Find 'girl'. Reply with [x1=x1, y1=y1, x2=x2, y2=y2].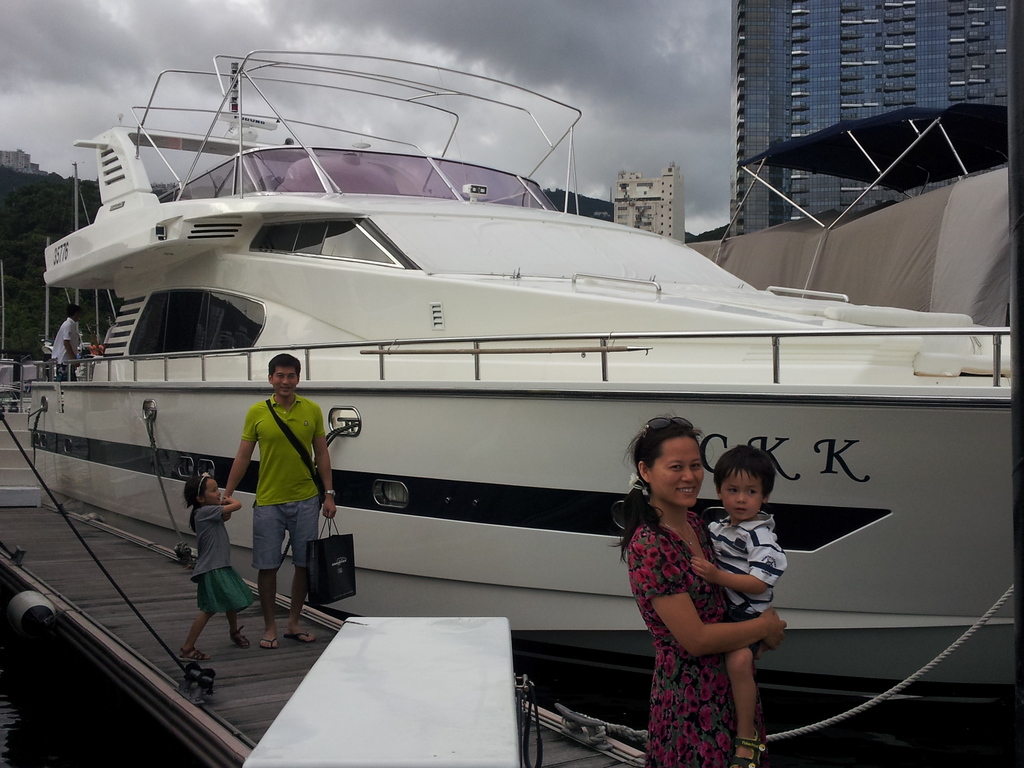
[x1=170, y1=457, x2=266, y2=672].
